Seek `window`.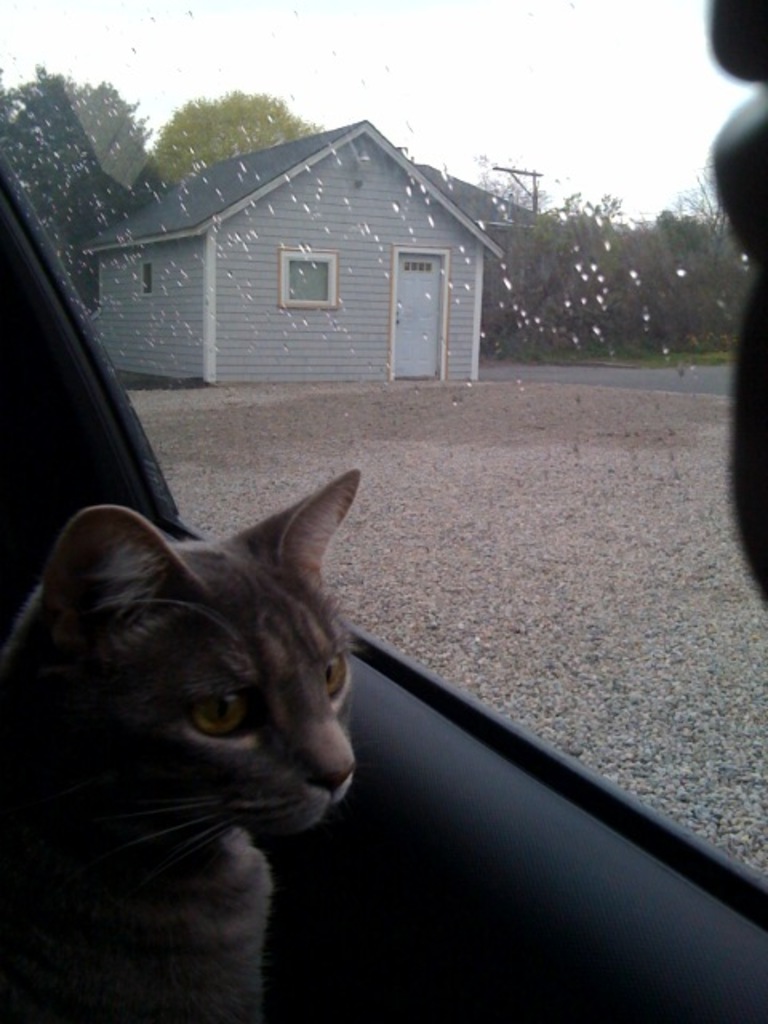
x1=134 y1=262 x2=150 y2=294.
